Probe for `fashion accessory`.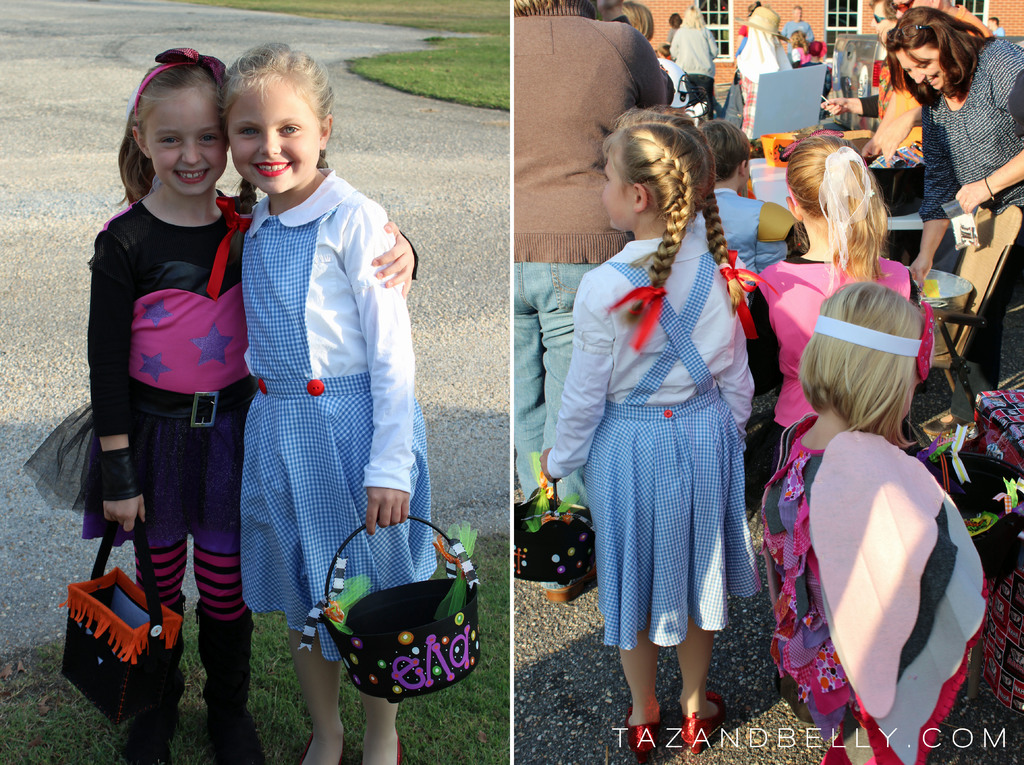
Probe result: crop(613, 285, 669, 352).
